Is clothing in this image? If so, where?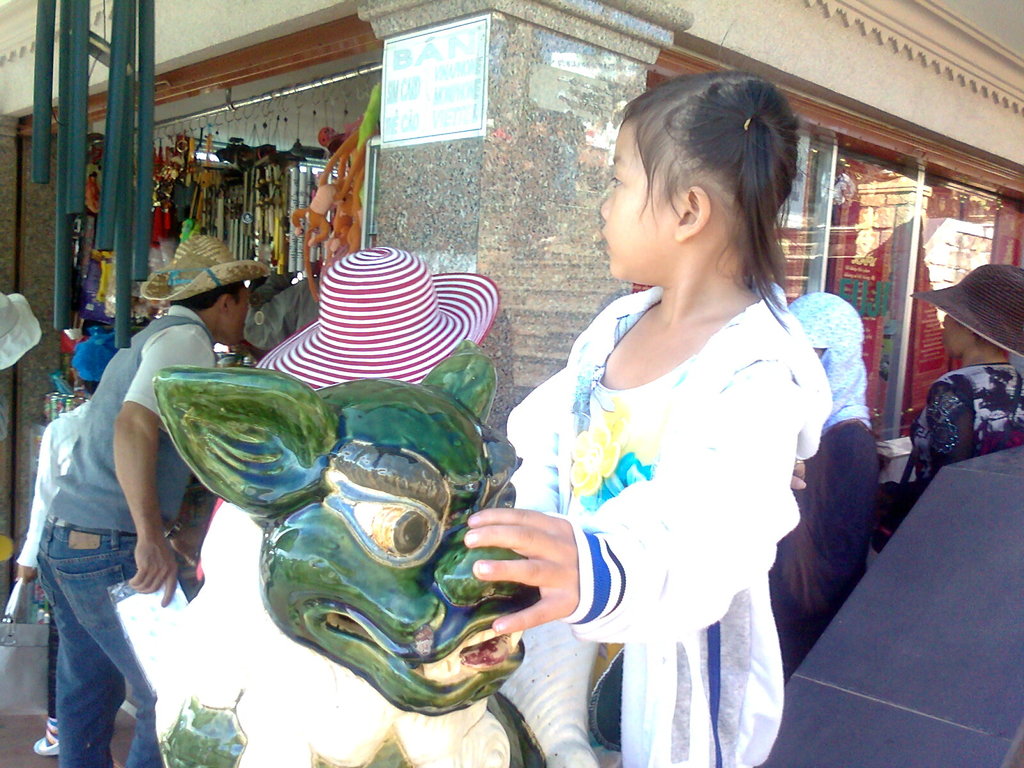
Yes, at 504,282,837,767.
